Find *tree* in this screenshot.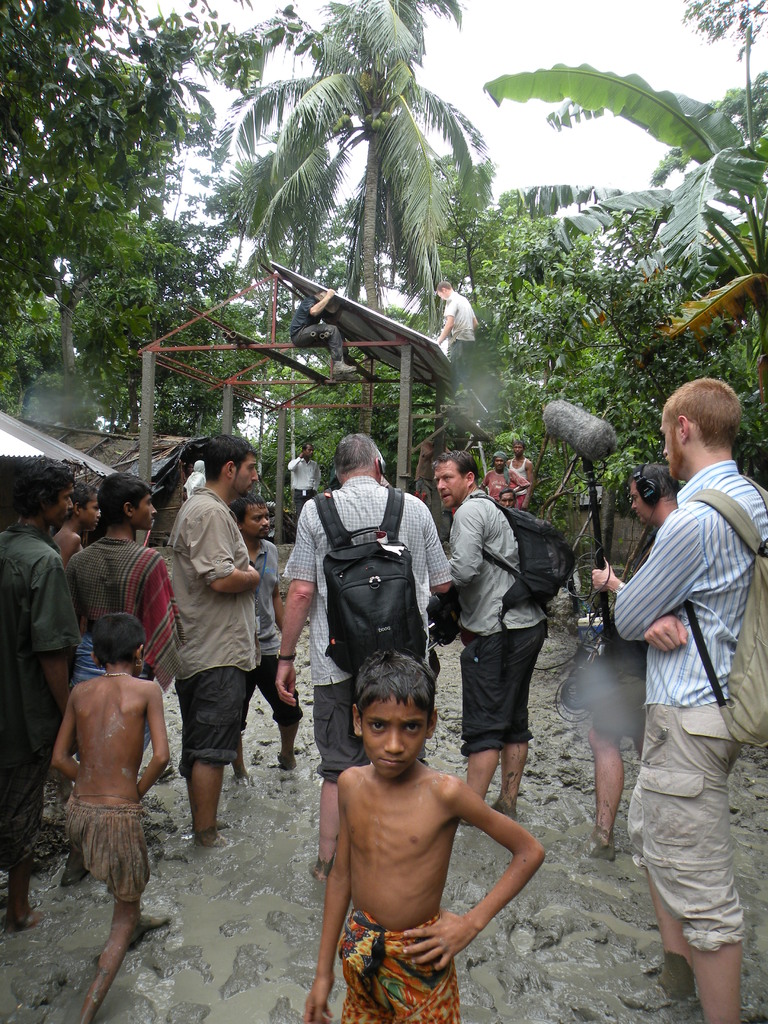
The bounding box for *tree* is detection(0, 0, 233, 399).
